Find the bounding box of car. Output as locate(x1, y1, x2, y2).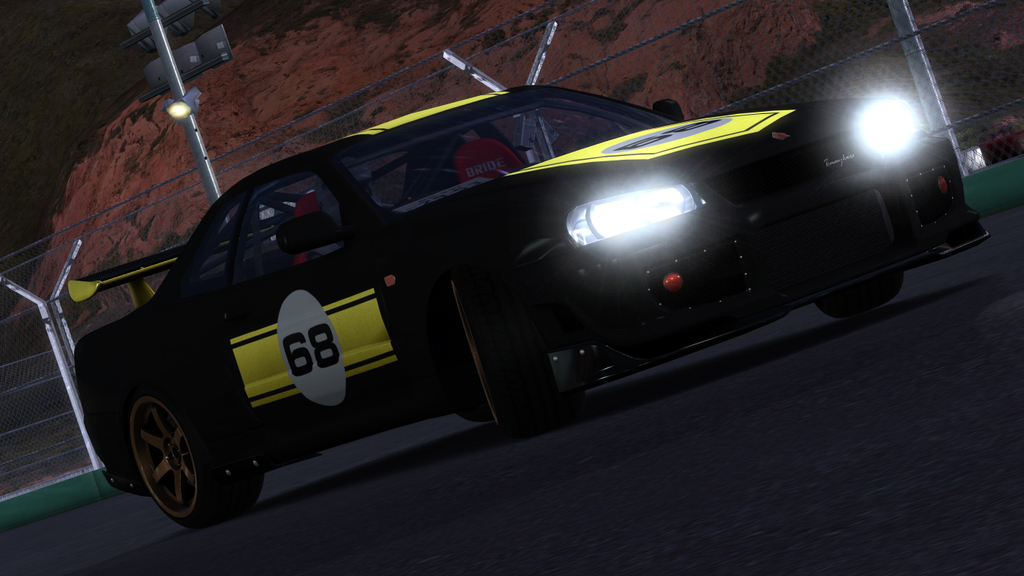
locate(76, 86, 989, 530).
